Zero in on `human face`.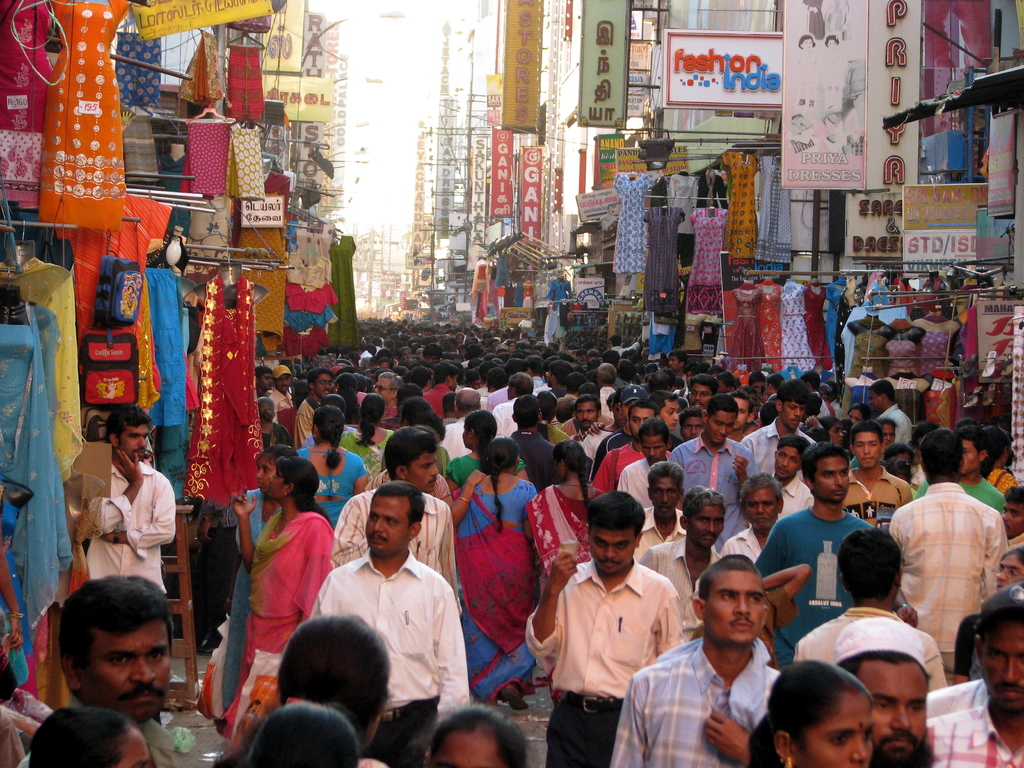
Zeroed in: 256/458/276/497.
